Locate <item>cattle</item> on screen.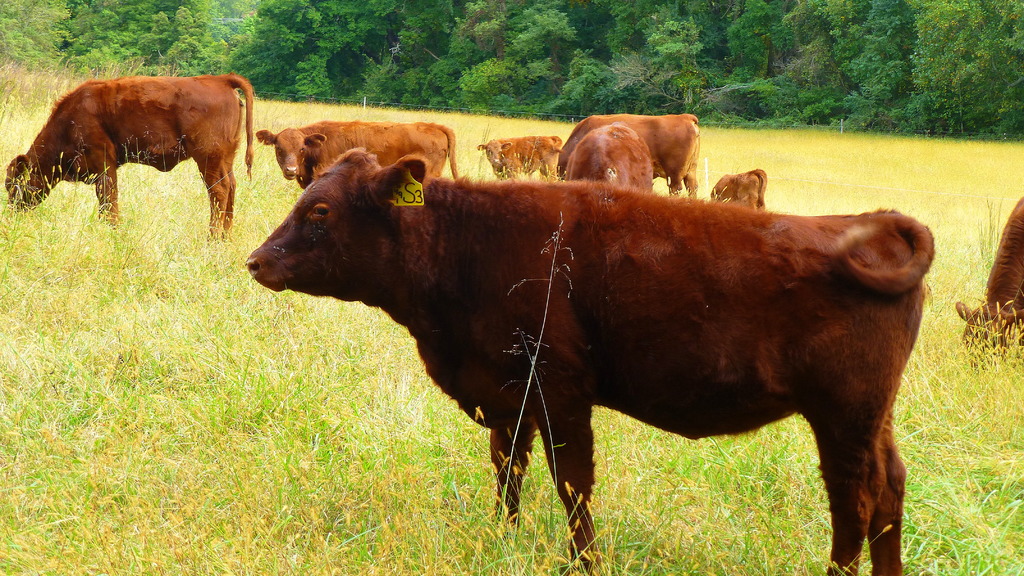
On screen at x1=955, y1=195, x2=1023, y2=372.
